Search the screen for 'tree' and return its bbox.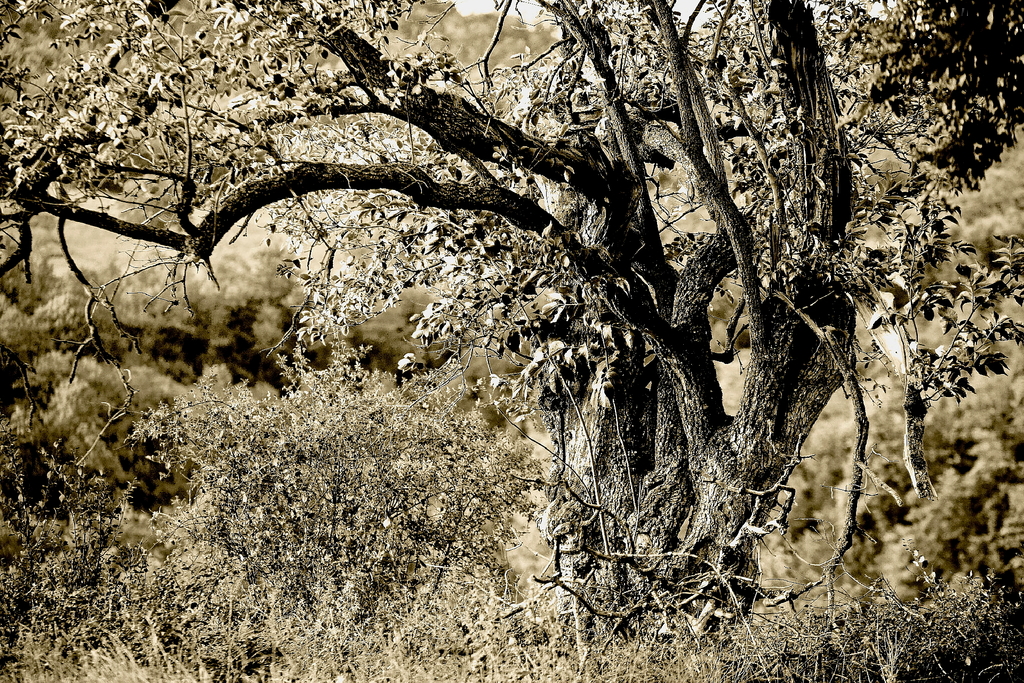
Found: x1=0 y1=0 x2=1023 y2=657.
